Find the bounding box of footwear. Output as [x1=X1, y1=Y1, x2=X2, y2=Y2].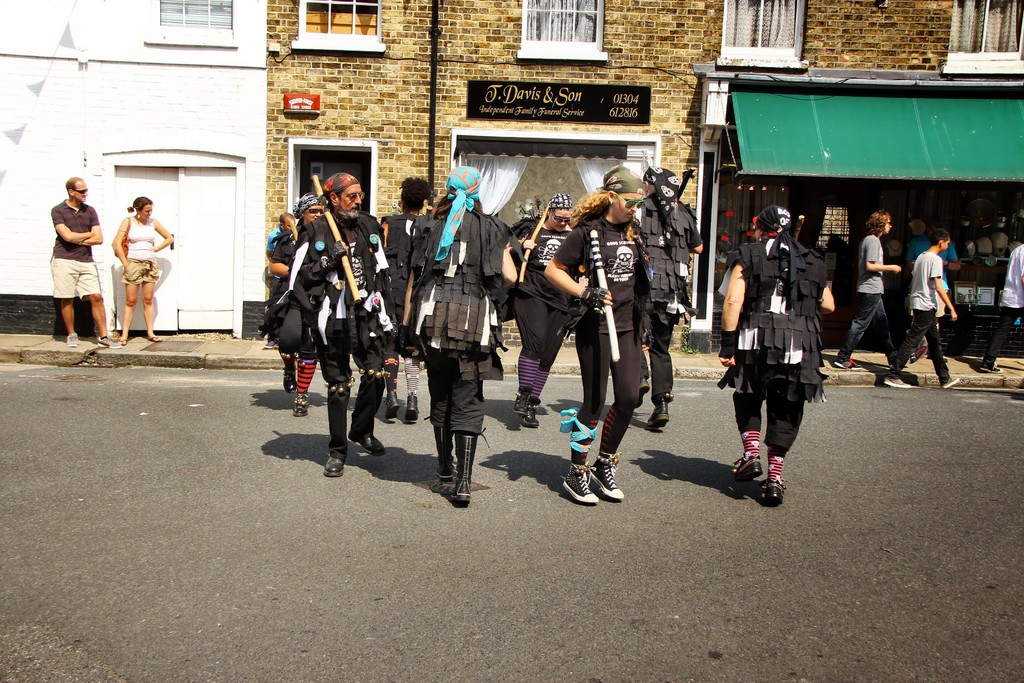
[x1=727, y1=453, x2=763, y2=486].
